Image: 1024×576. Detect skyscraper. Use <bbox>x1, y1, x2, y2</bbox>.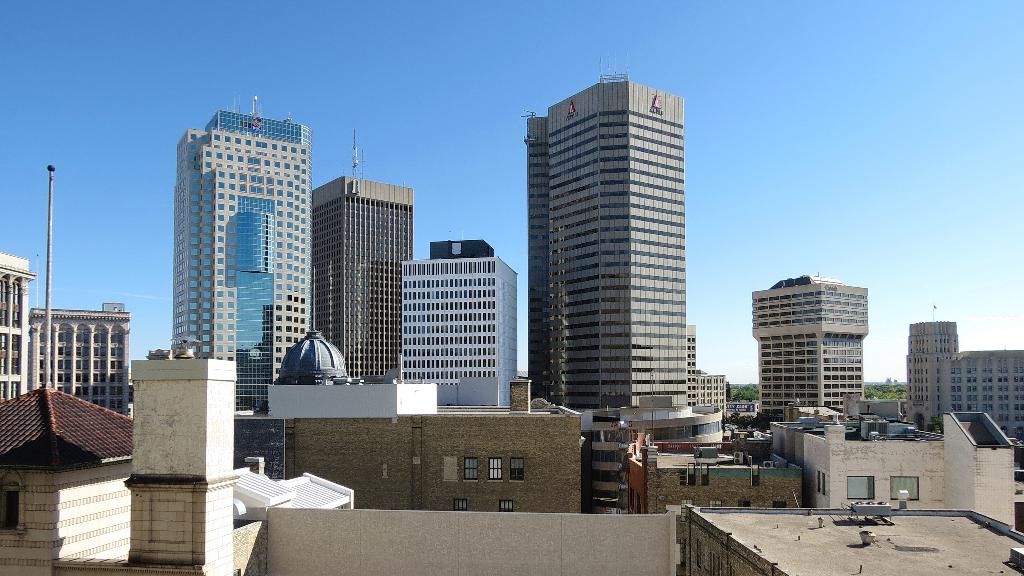
<bbox>505, 63, 716, 445</bbox>.
